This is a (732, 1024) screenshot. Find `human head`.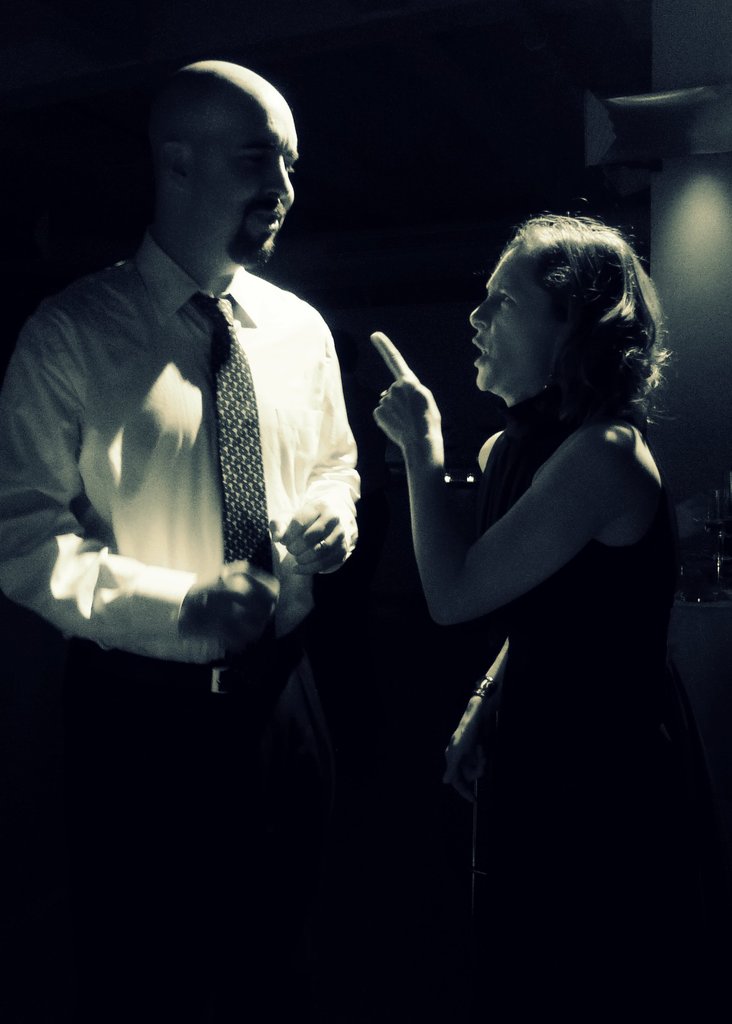
Bounding box: 188 77 298 261.
